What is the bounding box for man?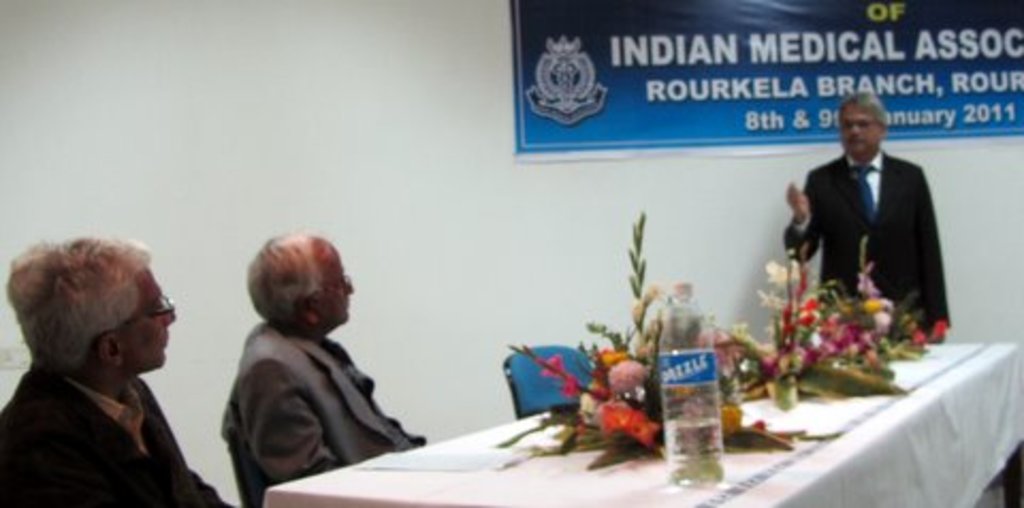
{"left": 772, "top": 92, "right": 969, "bottom": 314}.
